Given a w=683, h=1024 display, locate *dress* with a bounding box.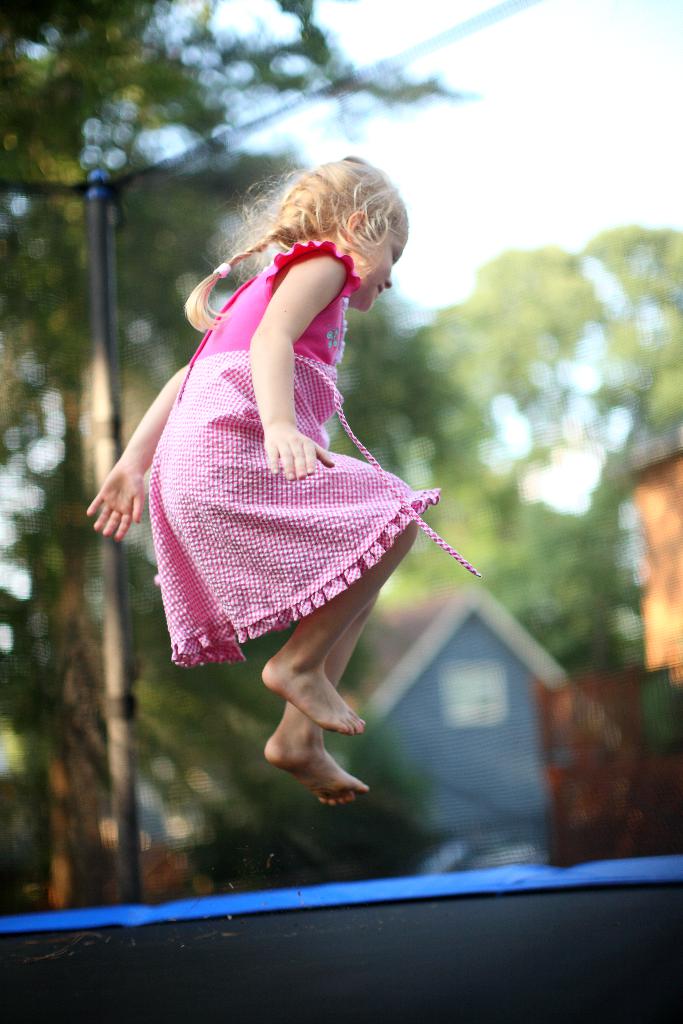
Located: [left=147, top=243, right=480, bottom=668].
